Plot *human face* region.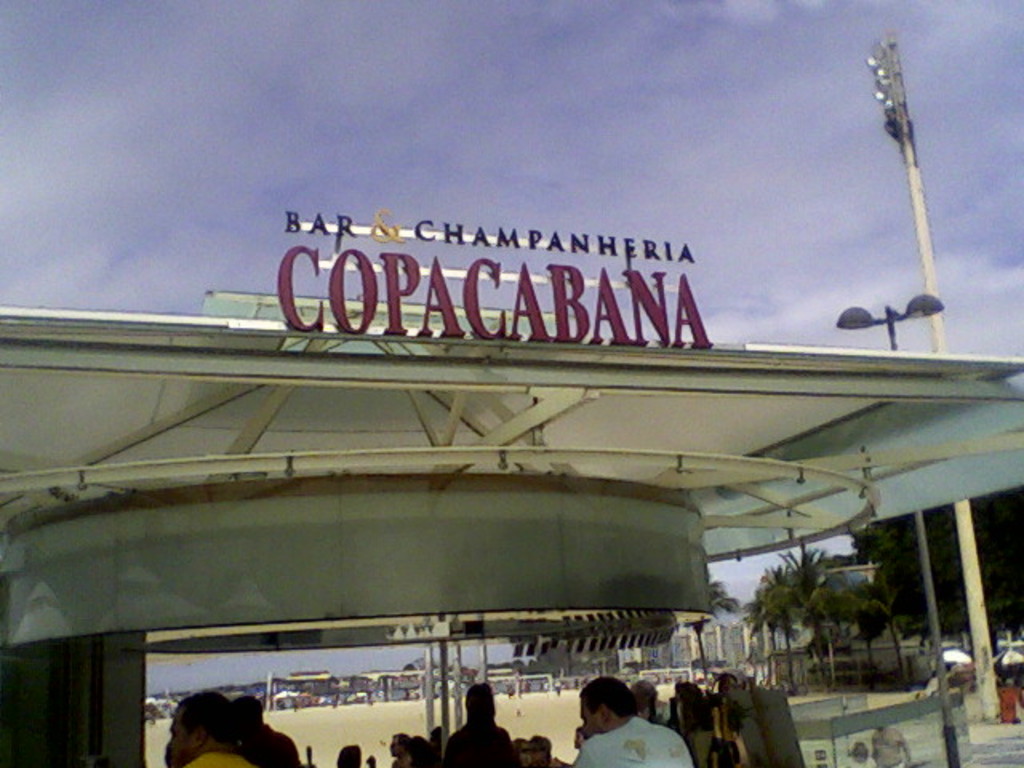
Plotted at l=574, t=672, r=645, b=736.
